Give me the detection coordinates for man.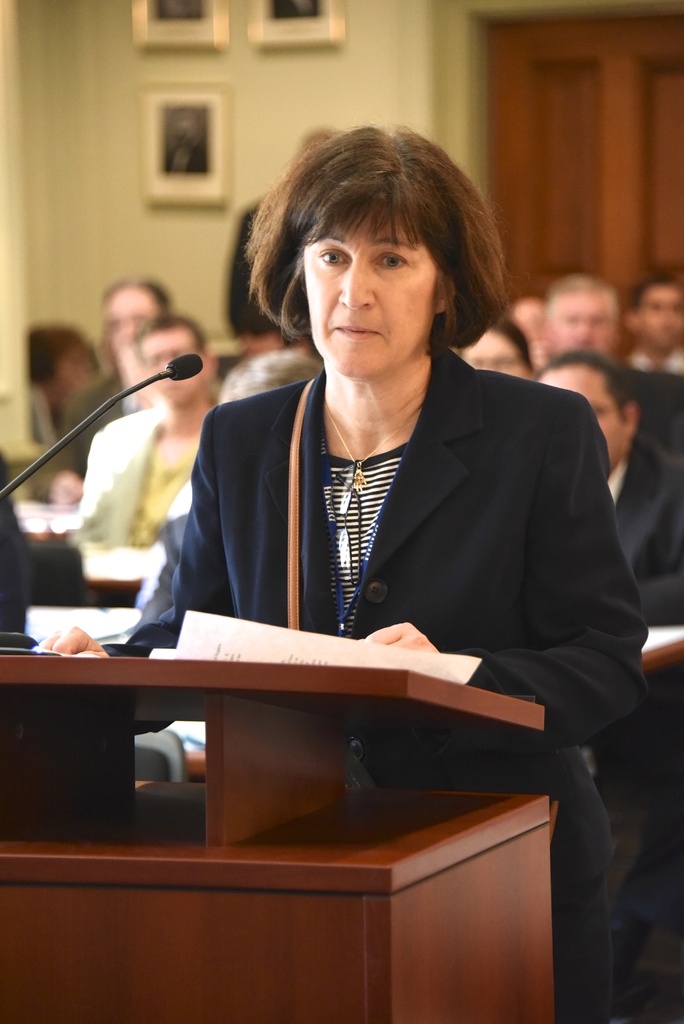
bbox=[53, 285, 170, 505].
